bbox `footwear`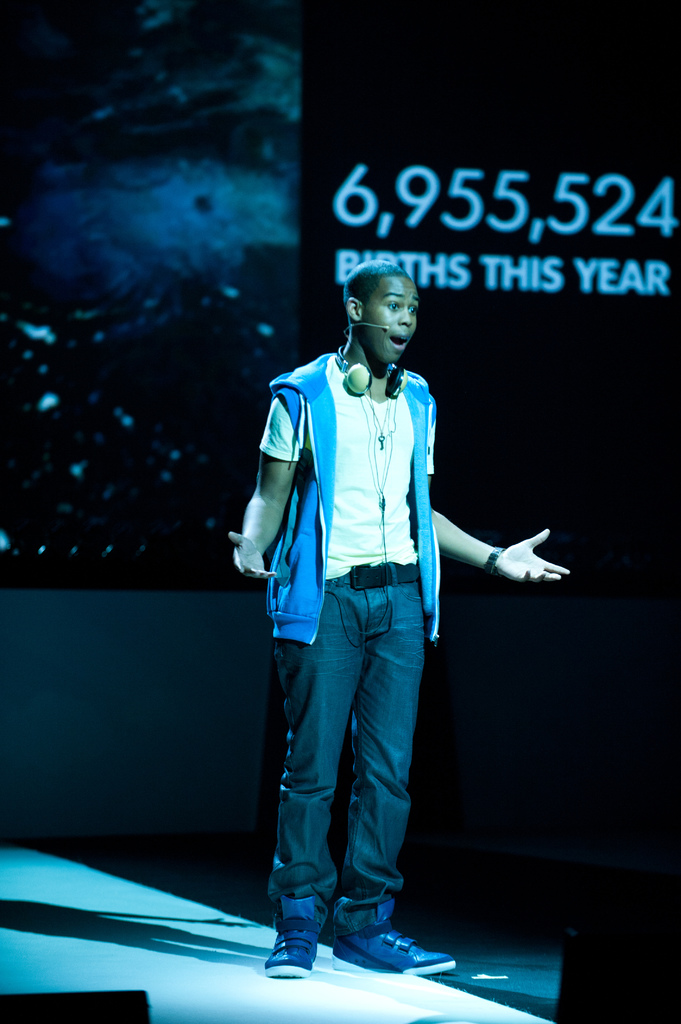
[319, 916, 449, 982]
